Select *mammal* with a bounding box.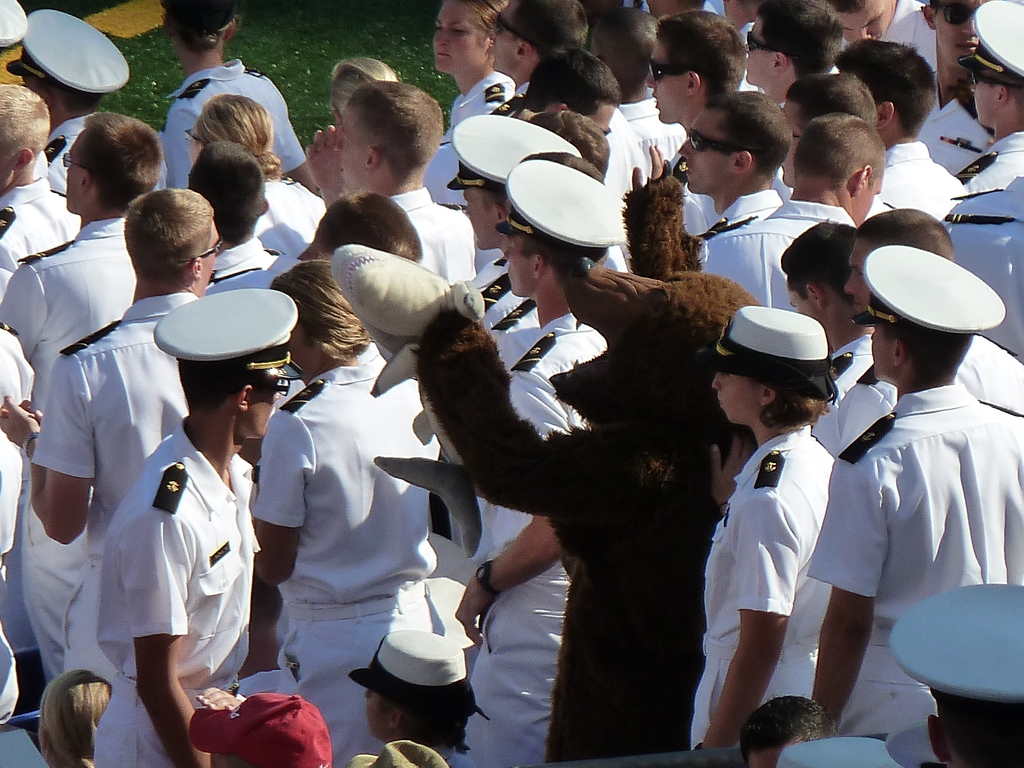
804/243/1023/767.
